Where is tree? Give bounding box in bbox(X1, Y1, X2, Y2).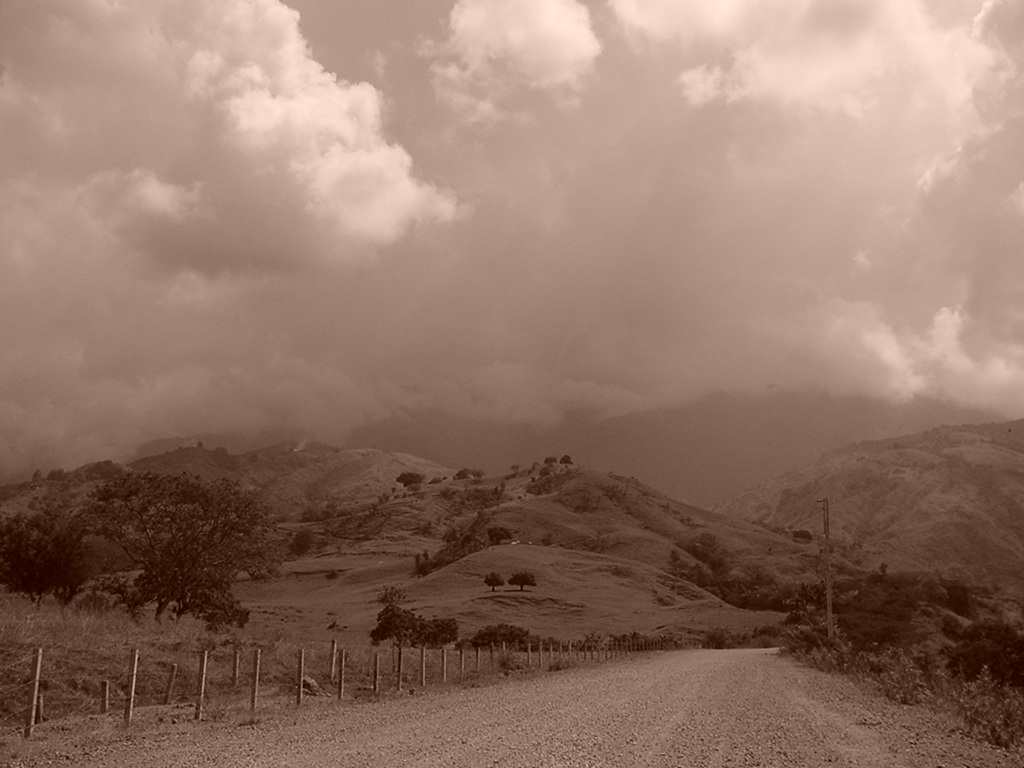
bbox(417, 615, 427, 647).
